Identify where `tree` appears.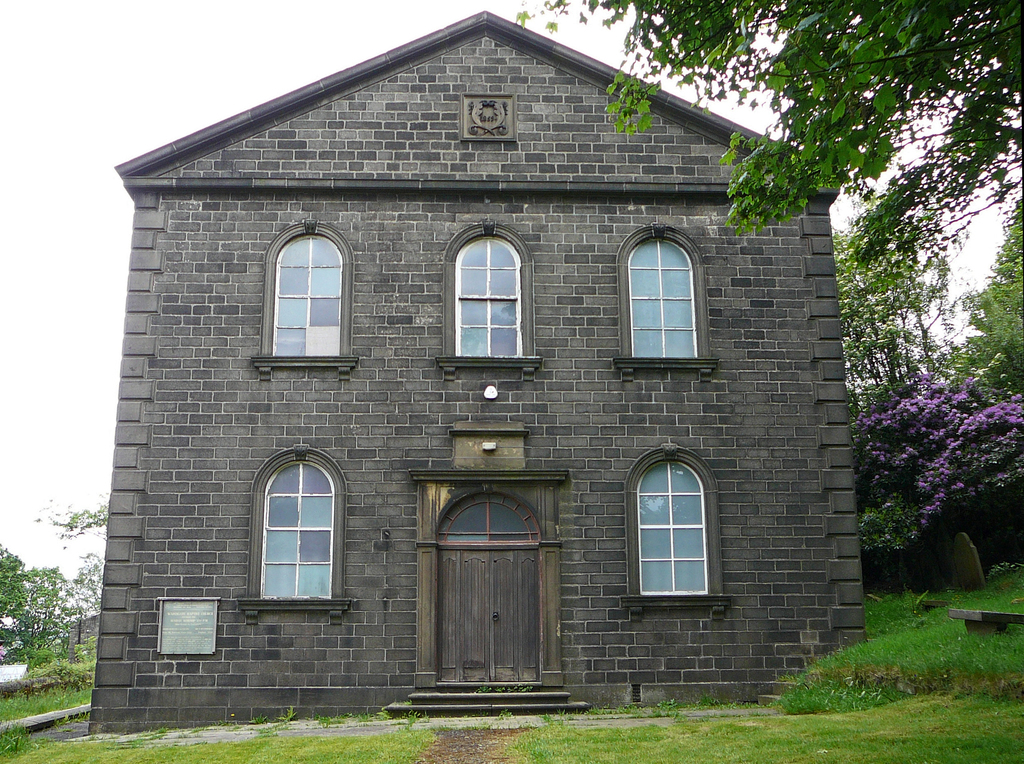
Appears at [x1=521, y1=0, x2=1022, y2=366].
